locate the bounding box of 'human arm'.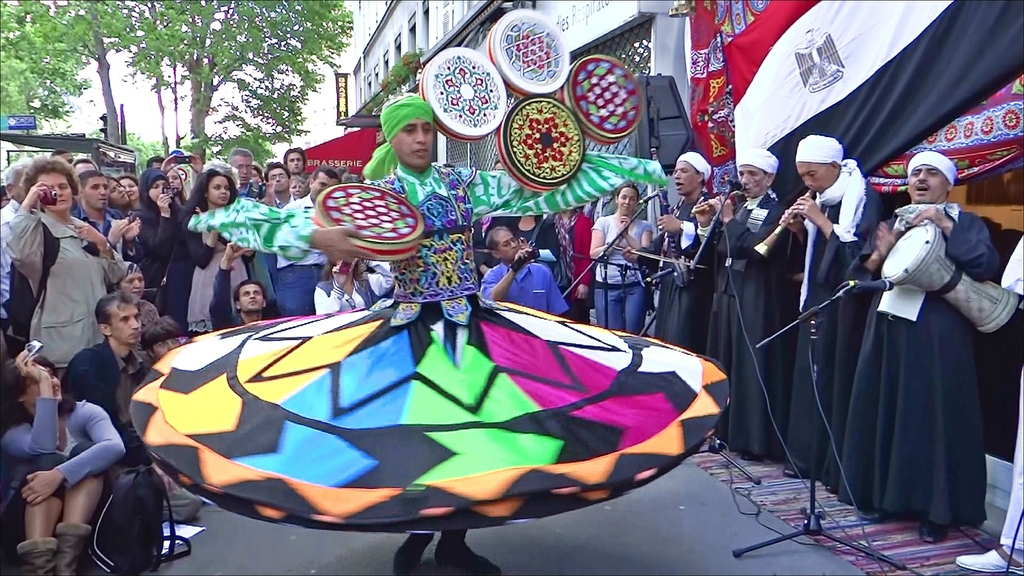
Bounding box: <region>16, 398, 125, 499</region>.
